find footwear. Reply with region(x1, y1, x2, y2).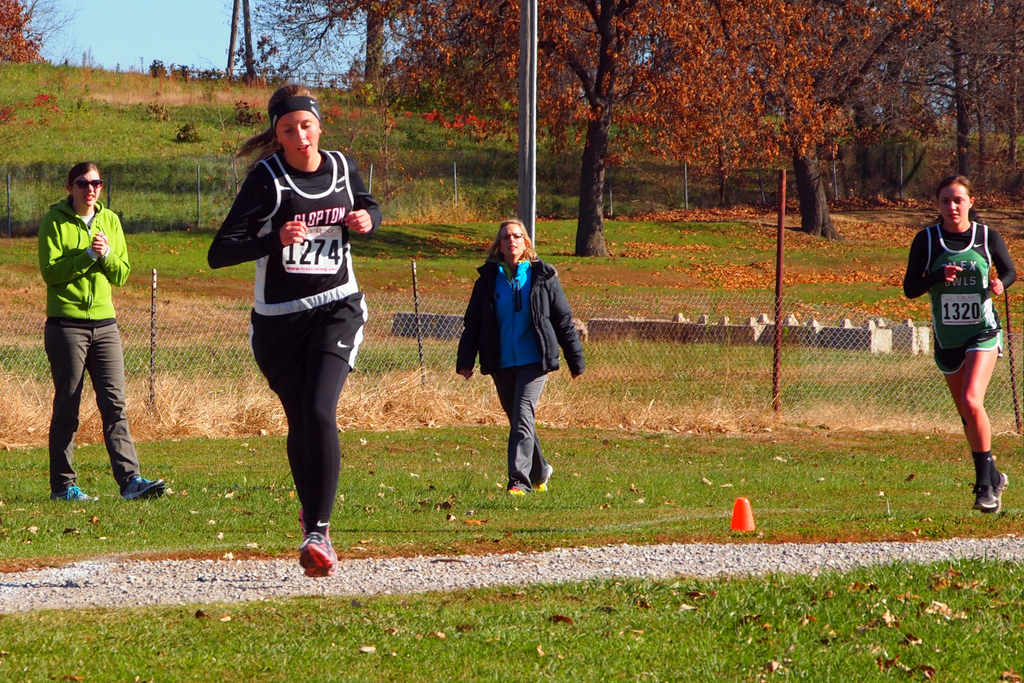
region(509, 473, 530, 498).
